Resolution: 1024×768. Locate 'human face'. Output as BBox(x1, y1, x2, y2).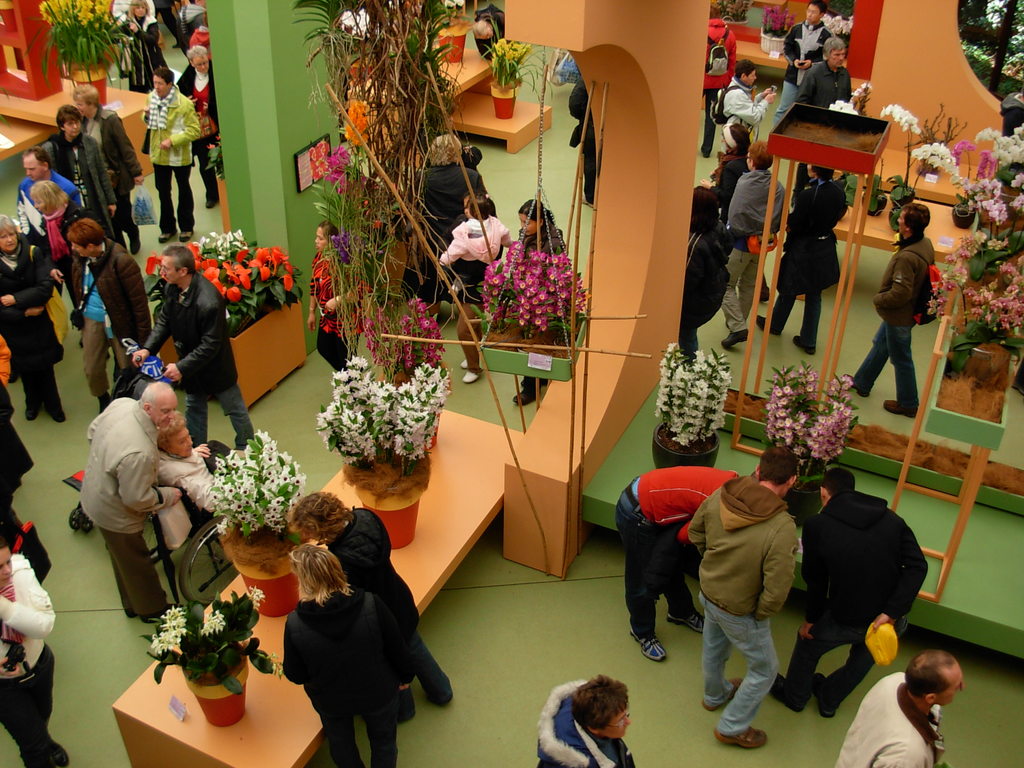
BBox(806, 3, 820, 25).
